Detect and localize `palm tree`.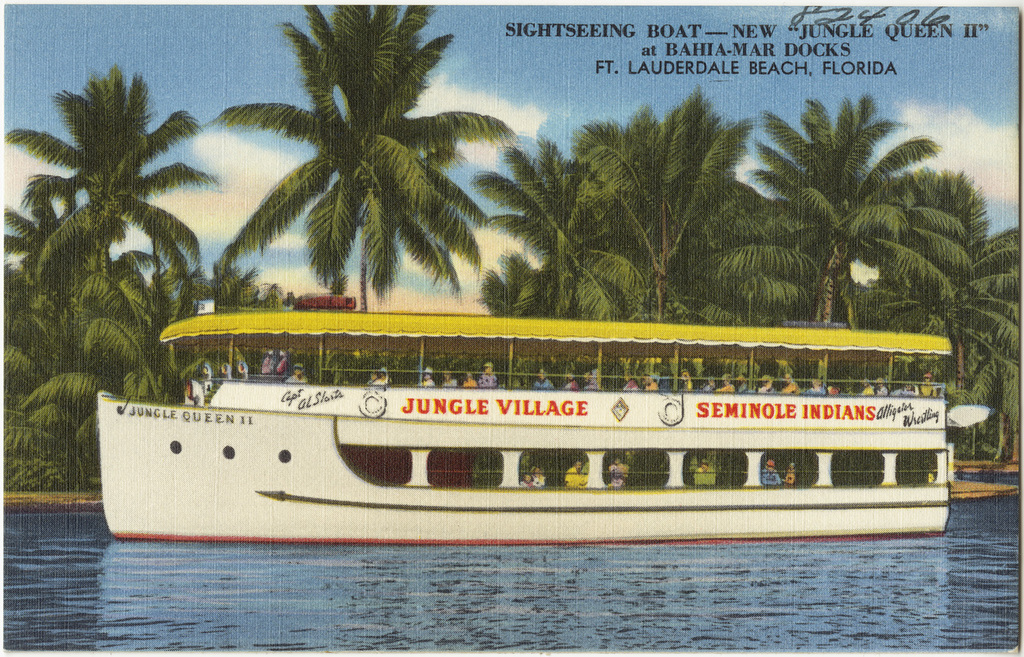
Localized at 16:87:203:512.
